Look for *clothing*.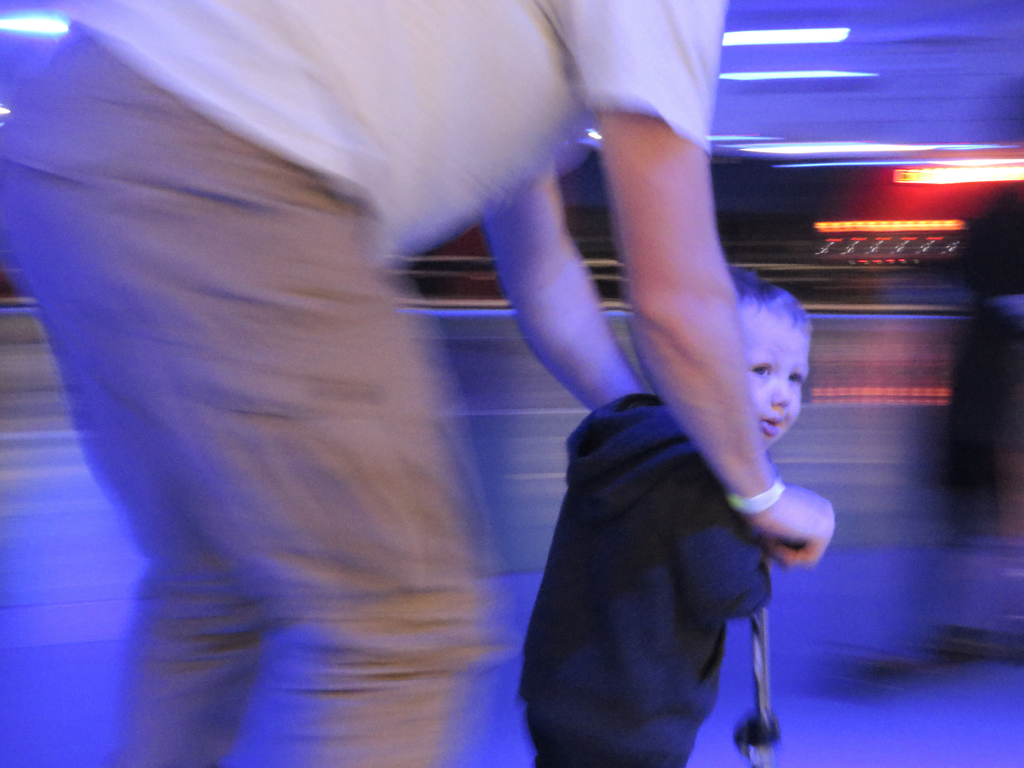
Found: {"x1": 69, "y1": 1, "x2": 719, "y2": 266}.
